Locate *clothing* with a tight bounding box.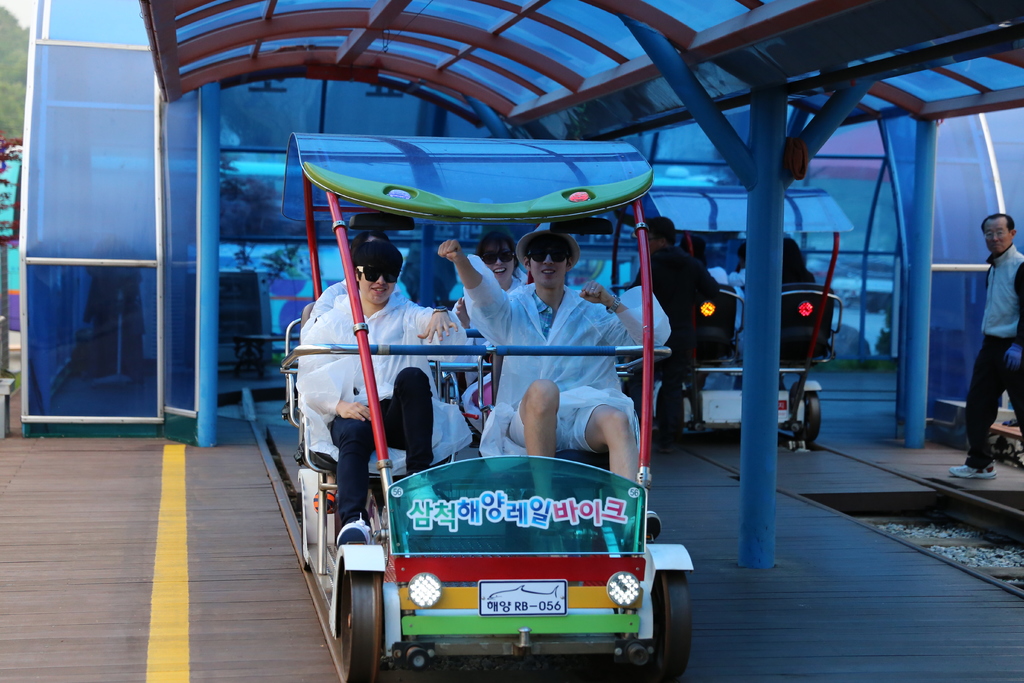
rect(304, 255, 417, 515).
